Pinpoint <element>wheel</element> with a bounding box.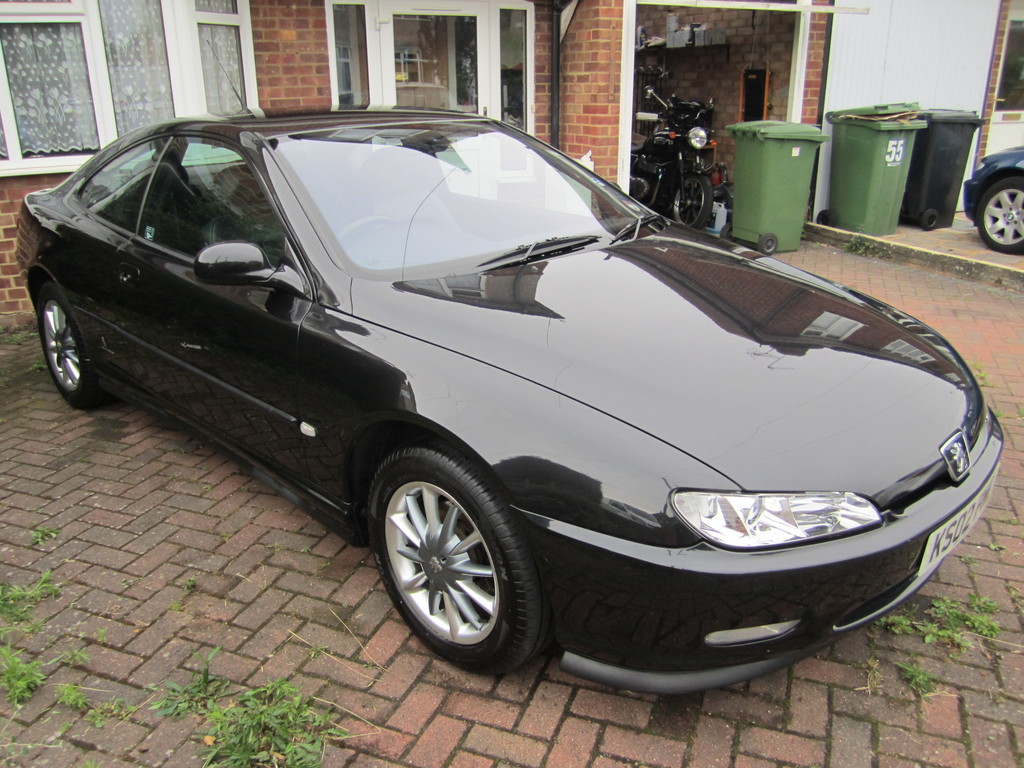
select_region(975, 175, 1023, 254).
